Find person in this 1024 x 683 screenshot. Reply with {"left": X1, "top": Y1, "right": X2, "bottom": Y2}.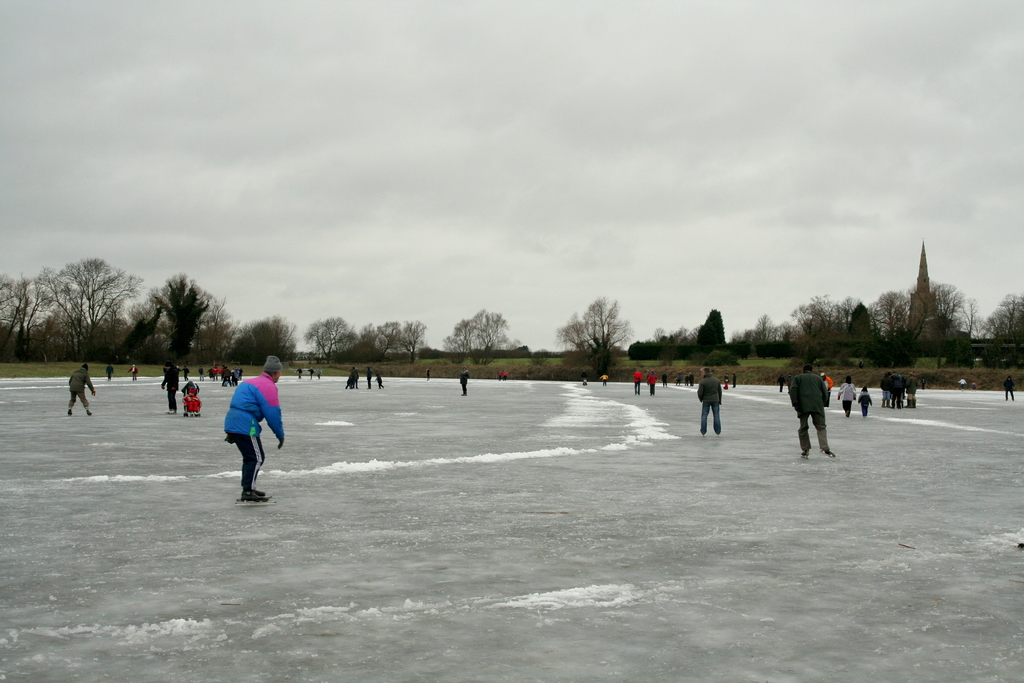
{"left": 366, "top": 366, "right": 373, "bottom": 386}.
